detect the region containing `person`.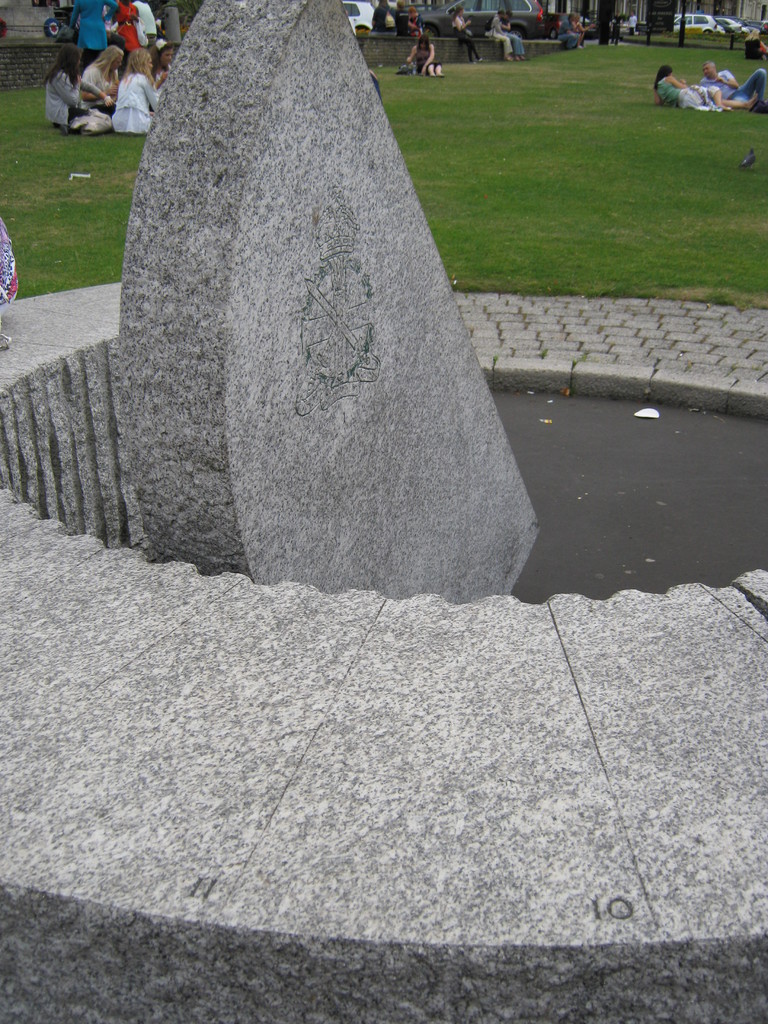
<region>389, 0, 412, 35</region>.
